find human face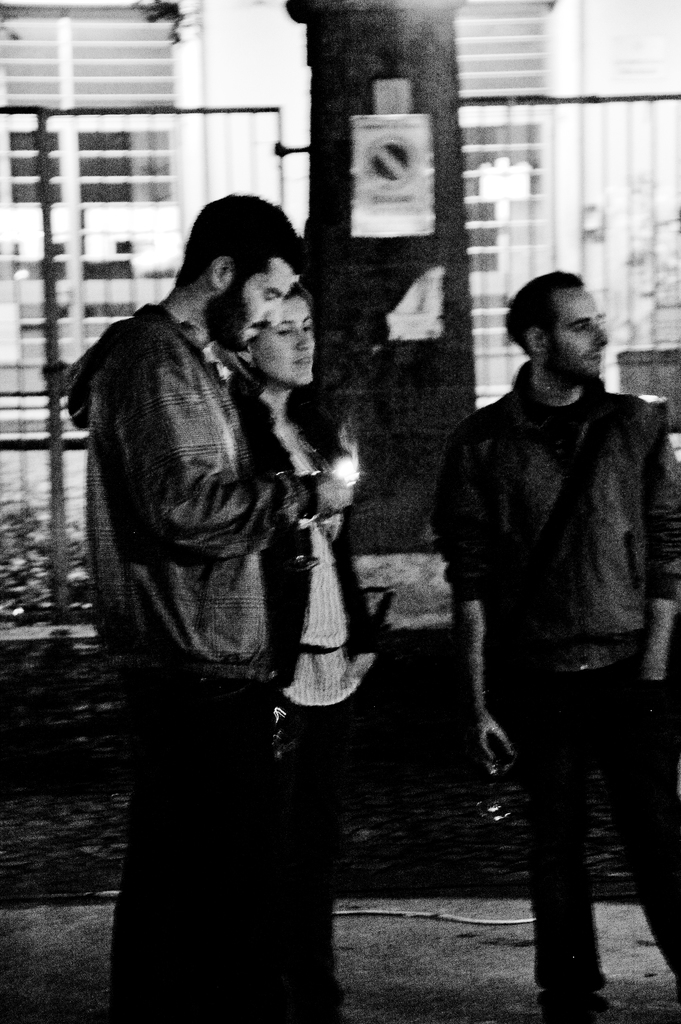
(256, 301, 317, 380)
